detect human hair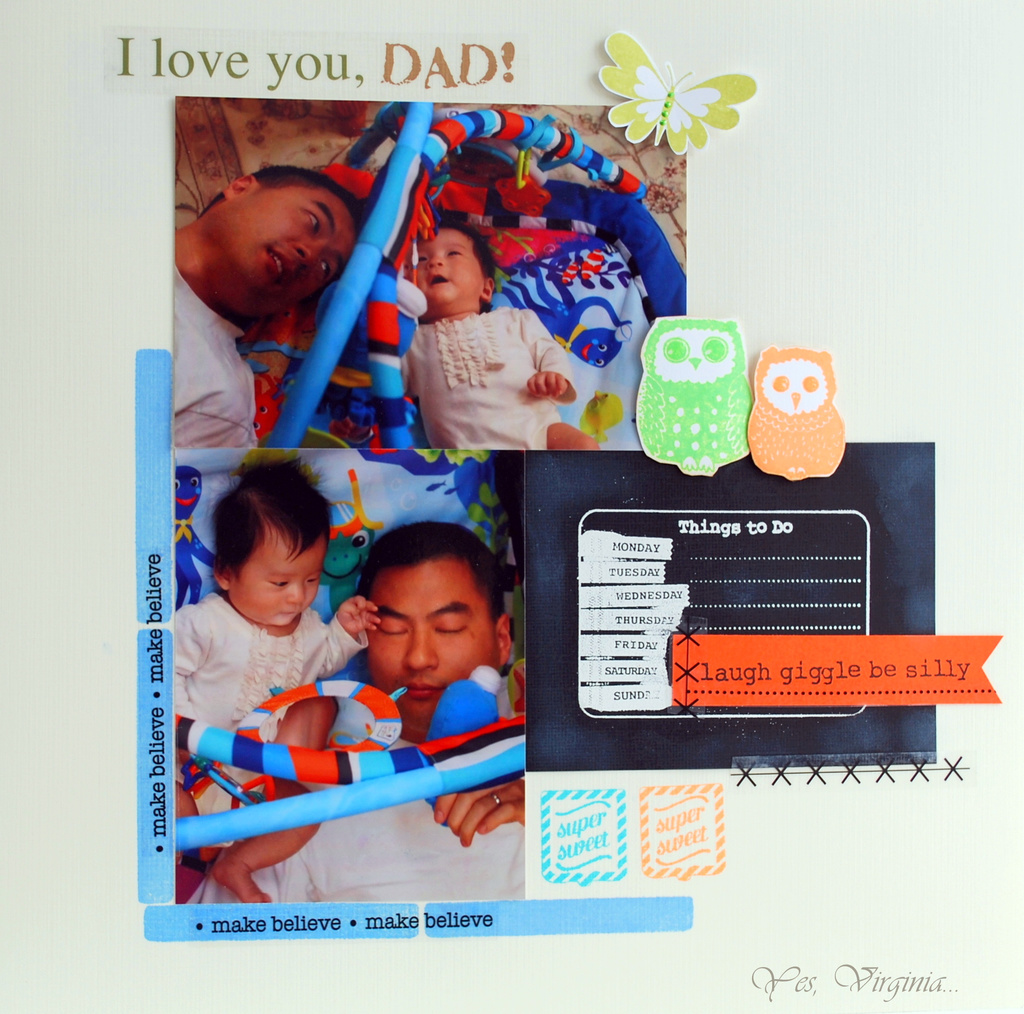
box(431, 219, 499, 274)
